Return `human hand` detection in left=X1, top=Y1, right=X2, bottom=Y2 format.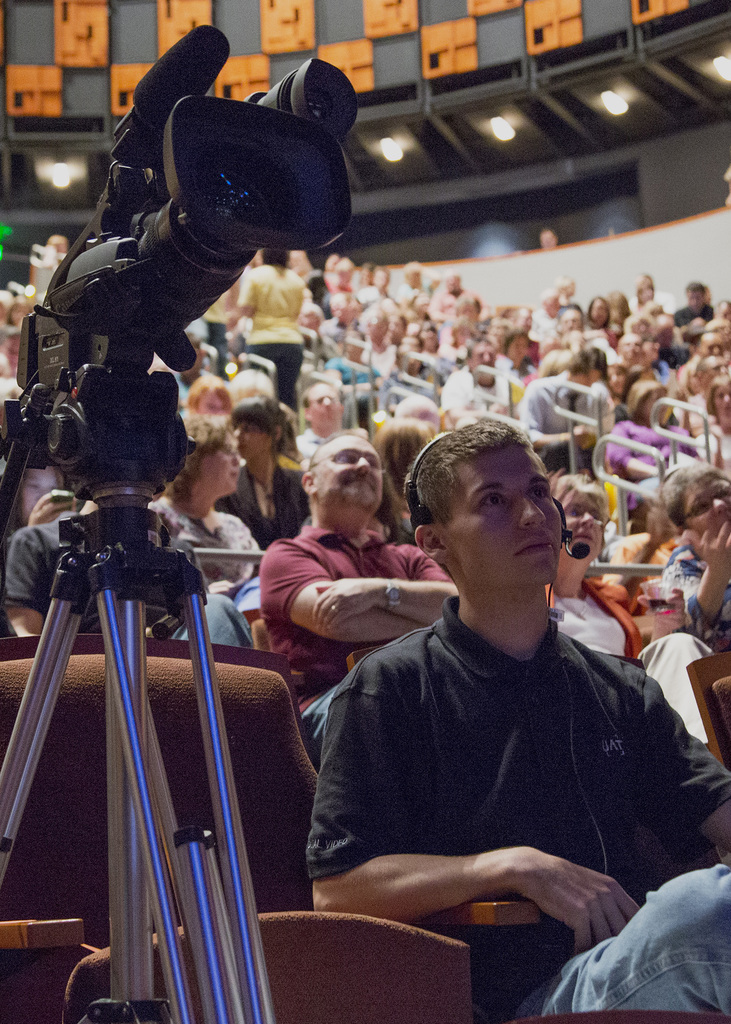
left=305, top=577, right=377, bottom=634.
